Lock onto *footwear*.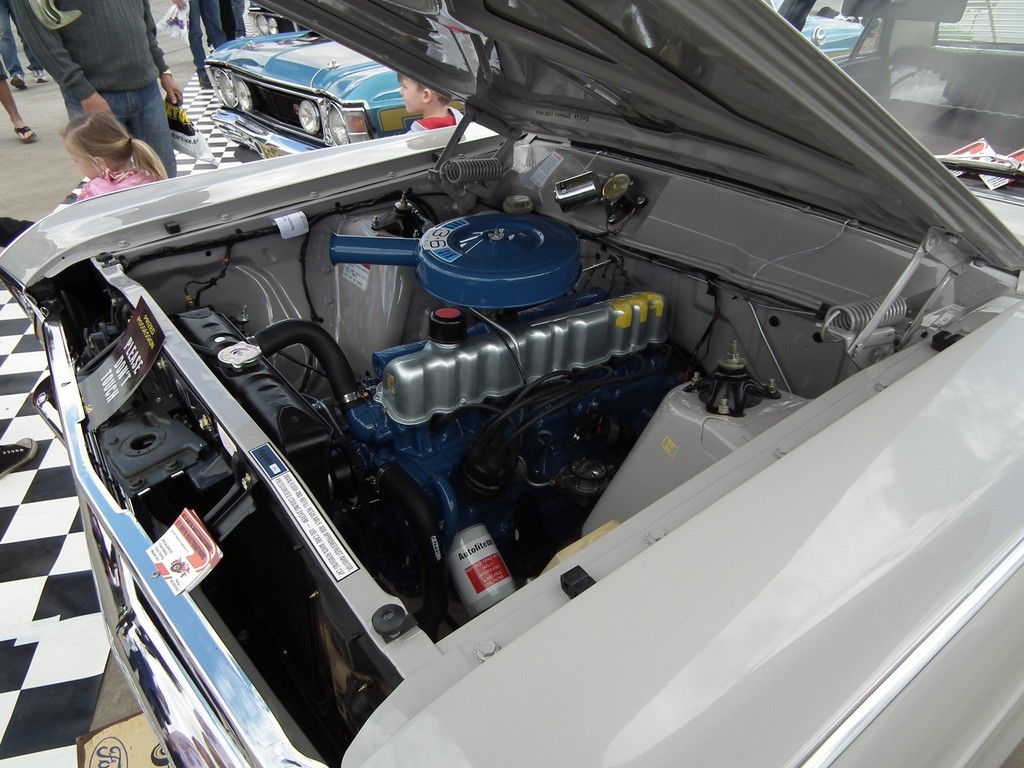
Locked: <bbox>0, 438, 40, 480</bbox>.
